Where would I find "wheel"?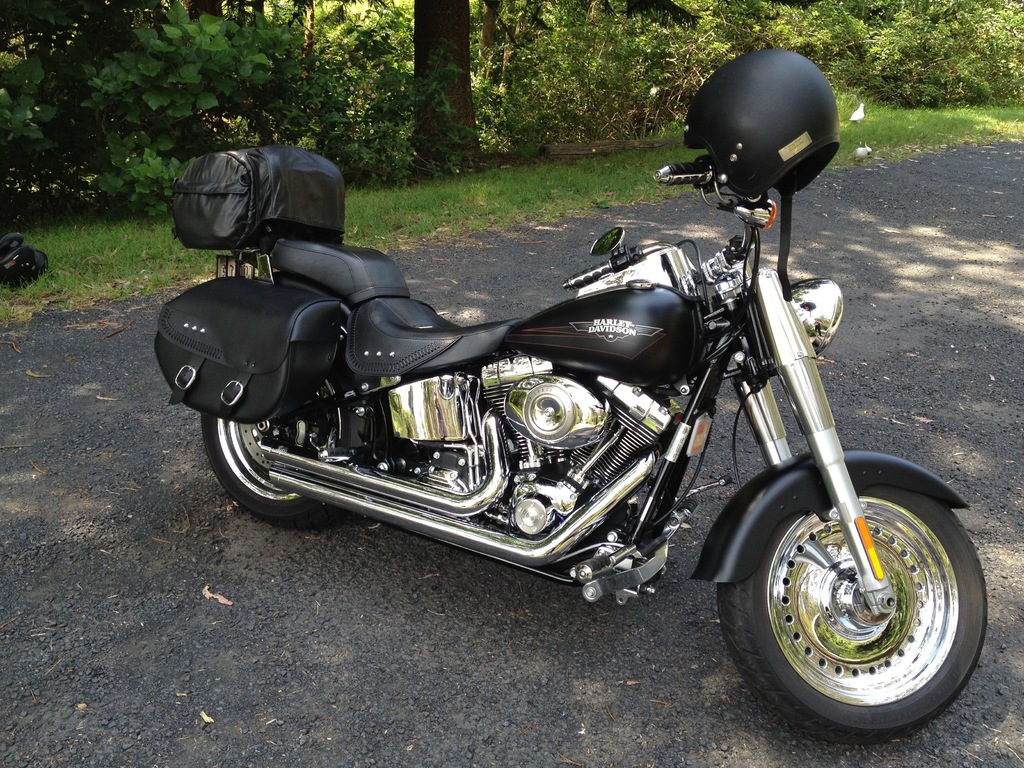
At select_region(742, 461, 982, 729).
